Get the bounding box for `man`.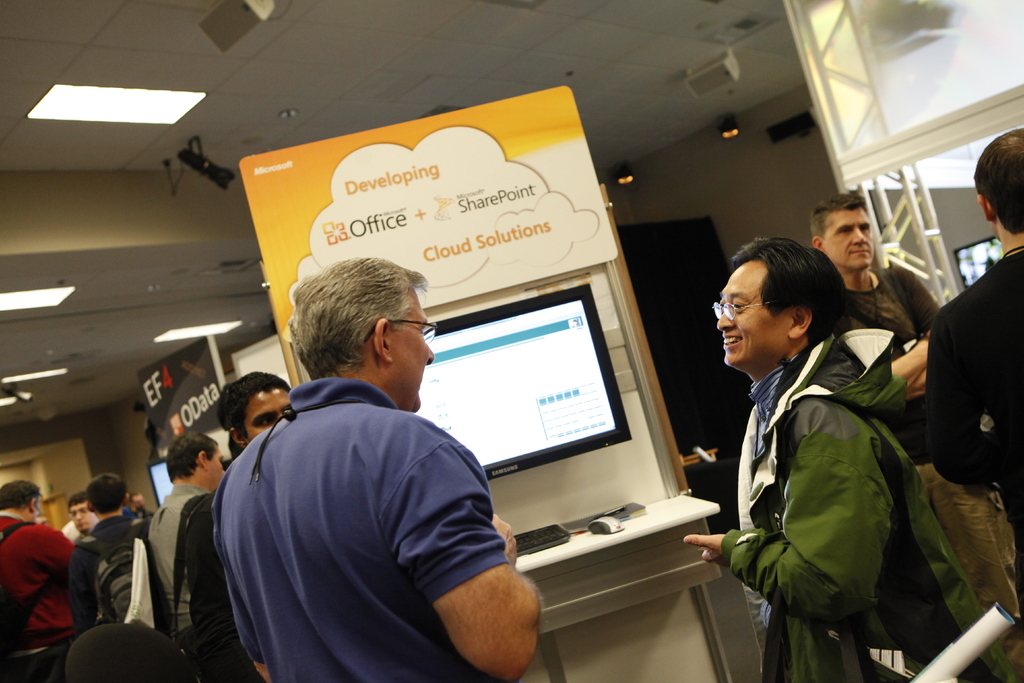
detection(929, 126, 1023, 620).
